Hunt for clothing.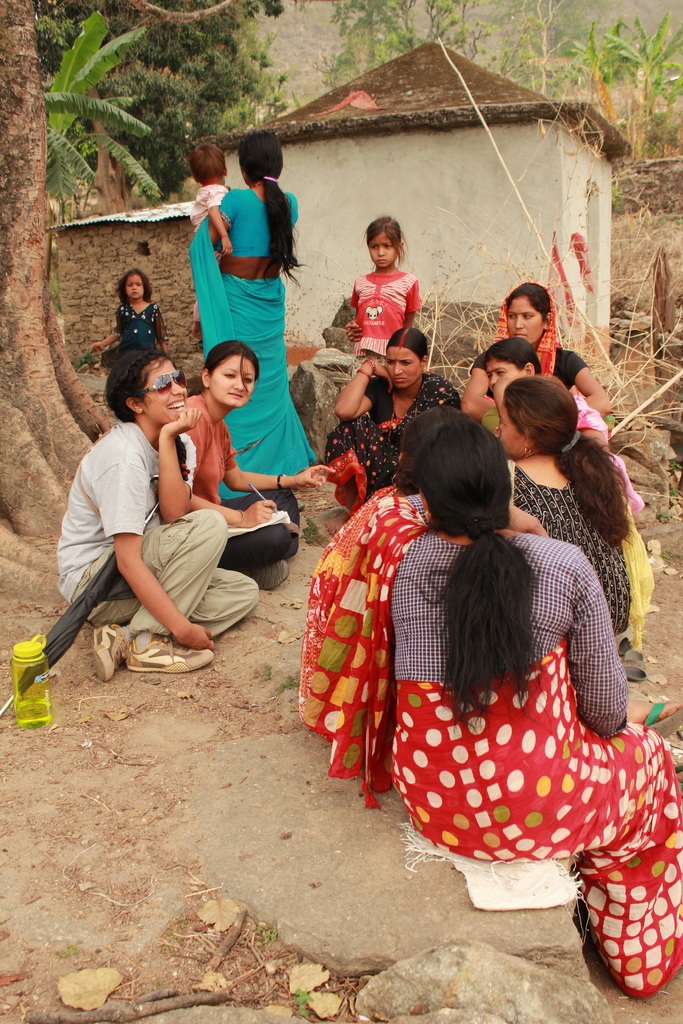
Hunted down at 184 182 333 502.
